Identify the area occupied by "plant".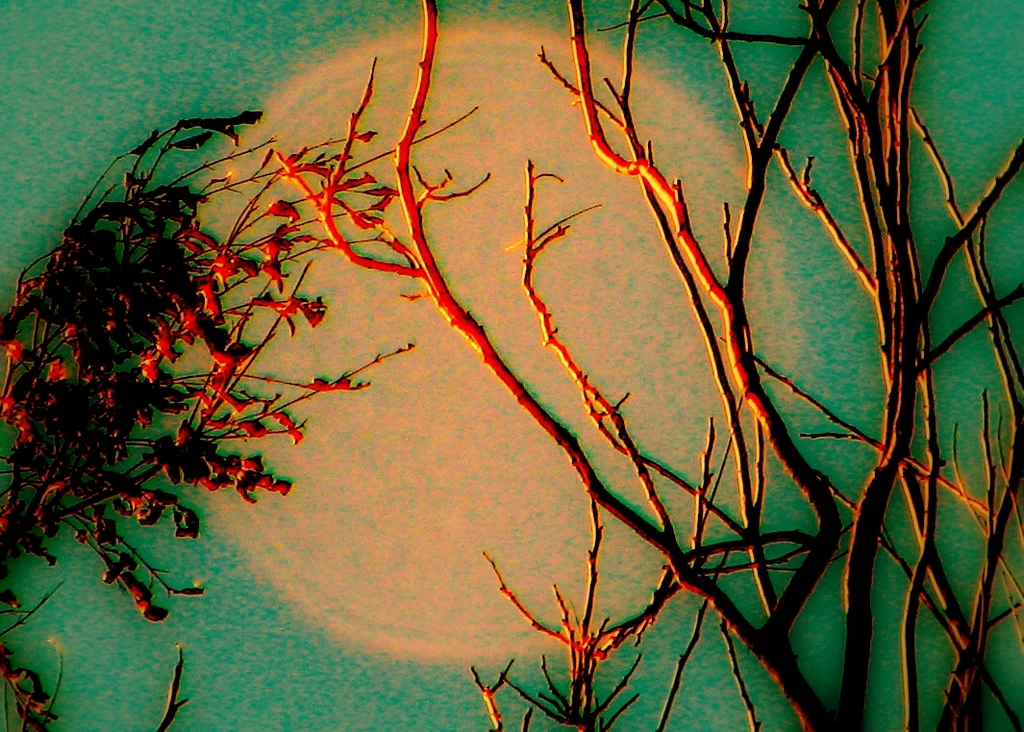
Area: {"left": 0, "top": 0, "right": 478, "bottom": 731}.
